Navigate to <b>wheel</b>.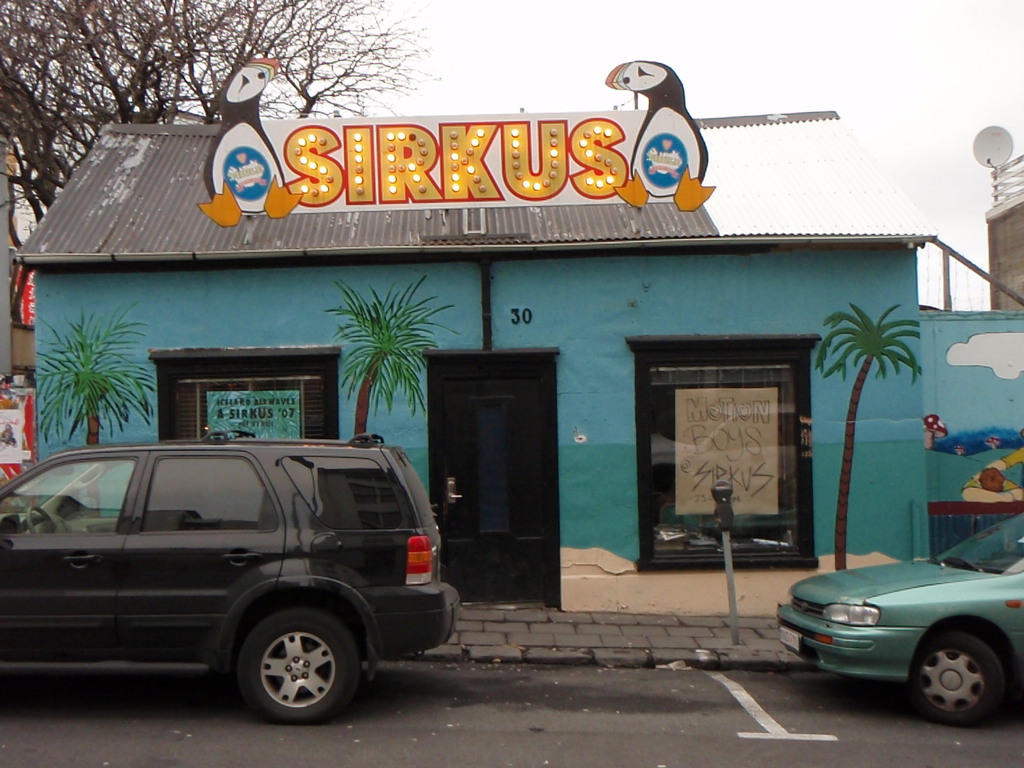
Navigation target: BBox(921, 635, 1006, 737).
